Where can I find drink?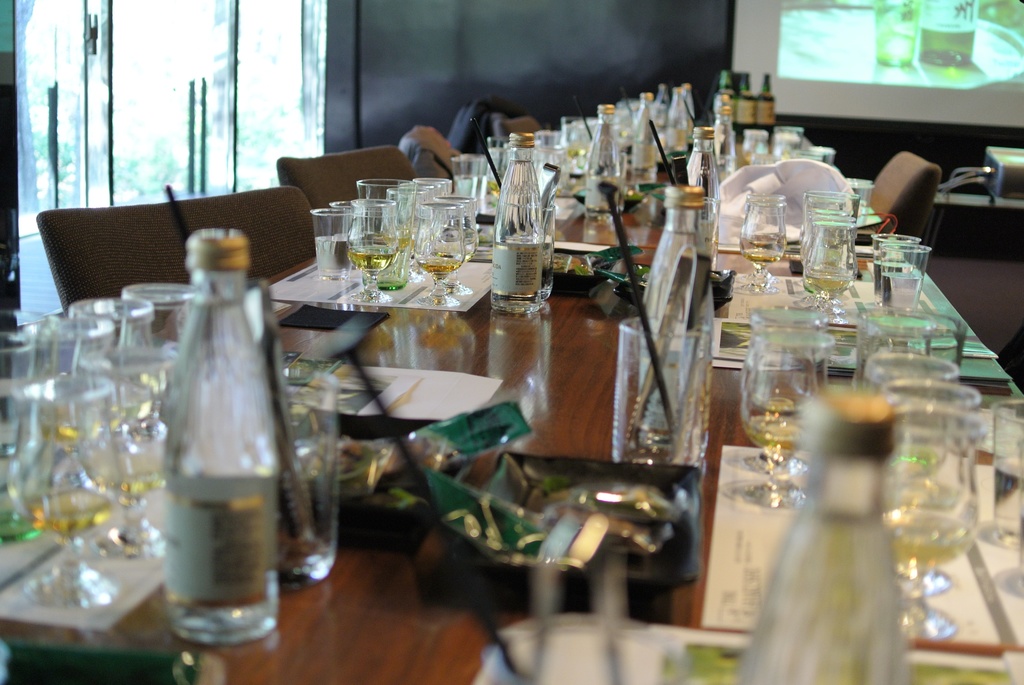
You can find it at {"left": 717, "top": 108, "right": 736, "bottom": 178}.
